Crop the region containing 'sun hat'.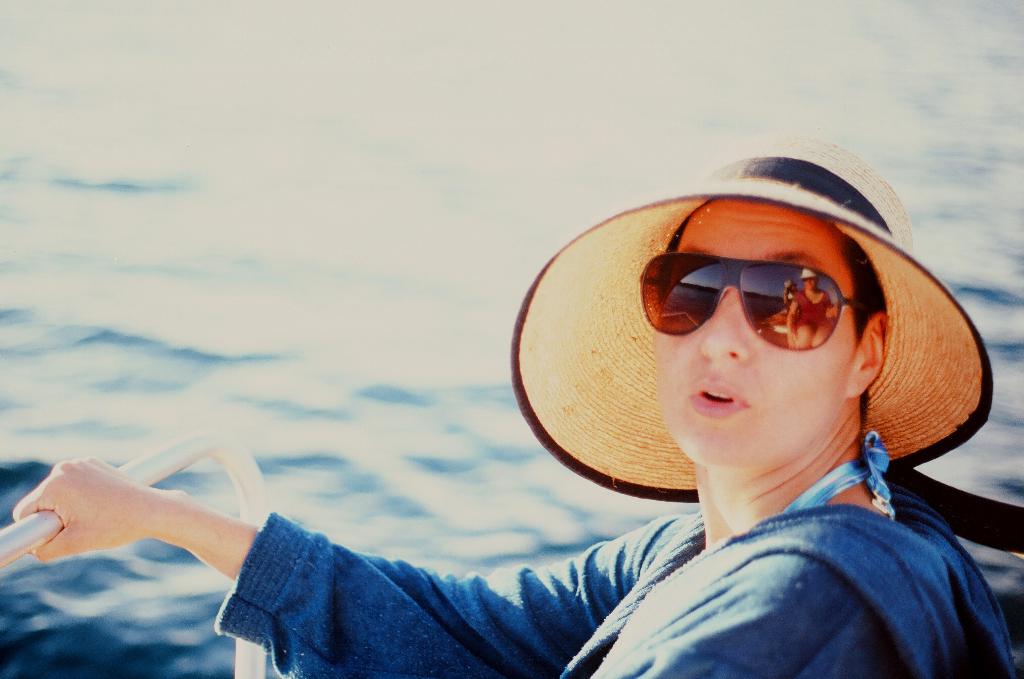
Crop region: l=509, t=130, r=991, b=510.
